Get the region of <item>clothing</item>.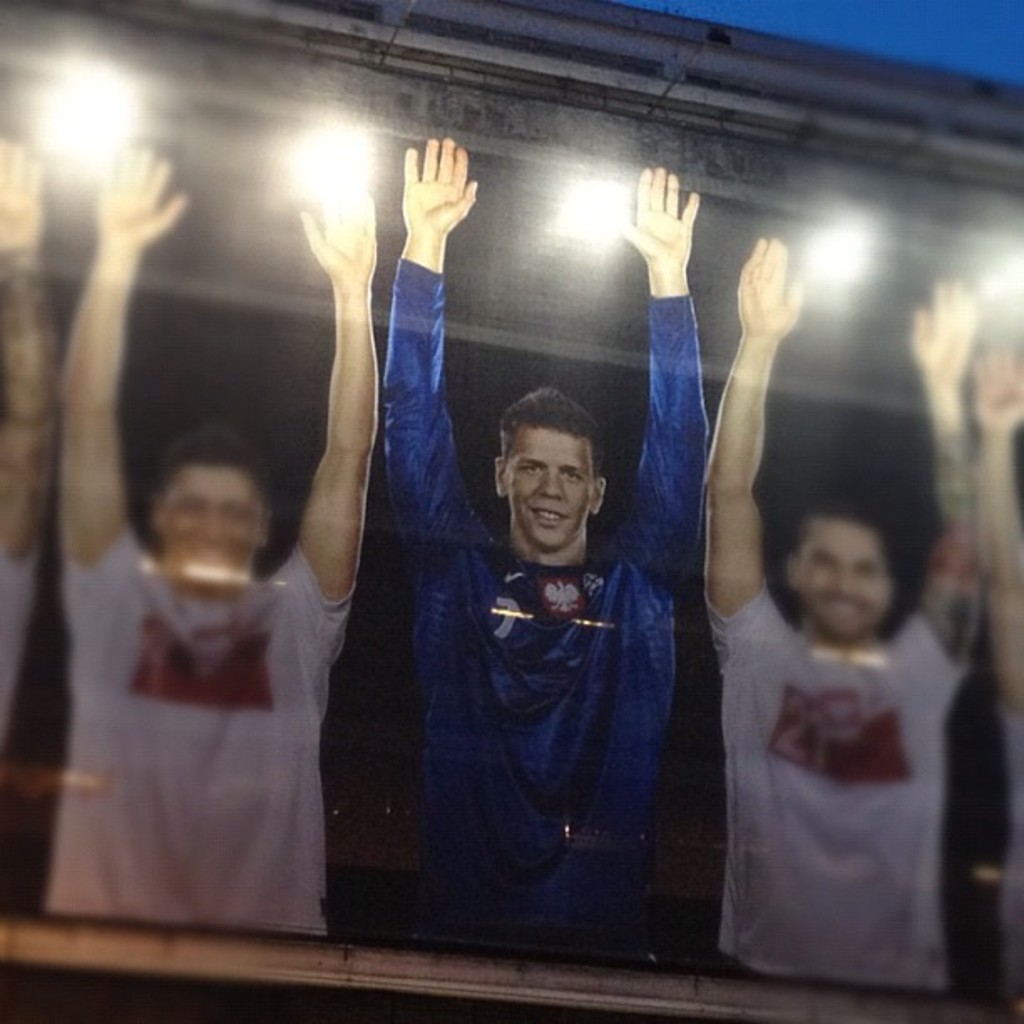
<bbox>0, 539, 38, 751</bbox>.
